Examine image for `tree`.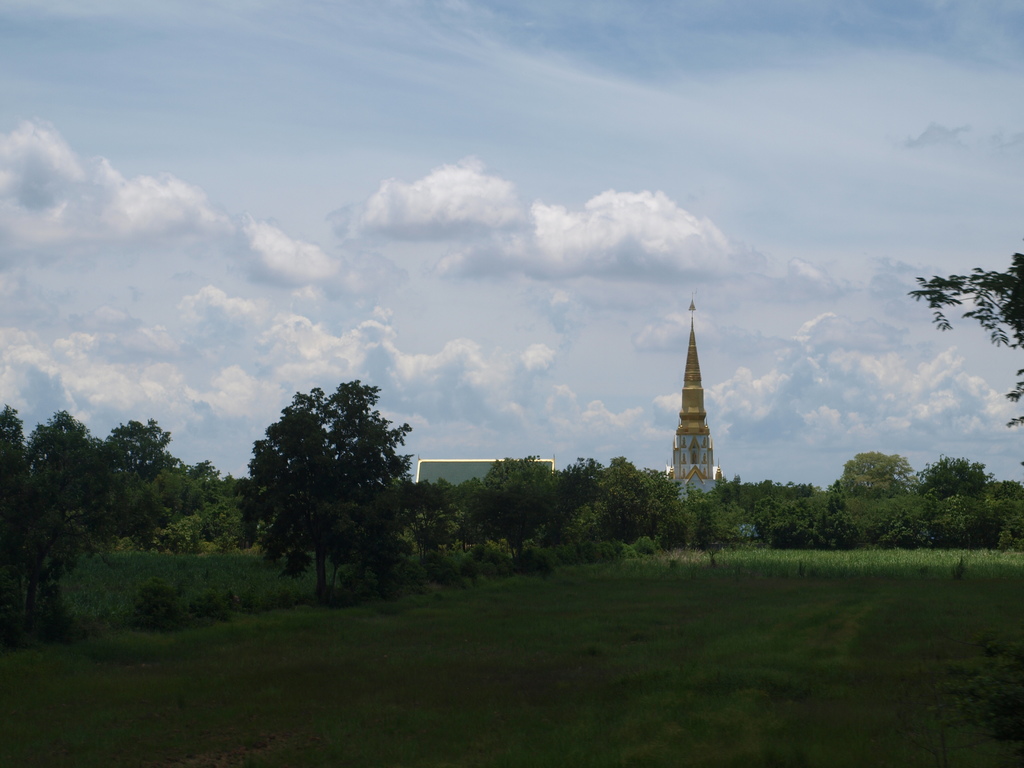
Examination result: 907/252/1023/433.
